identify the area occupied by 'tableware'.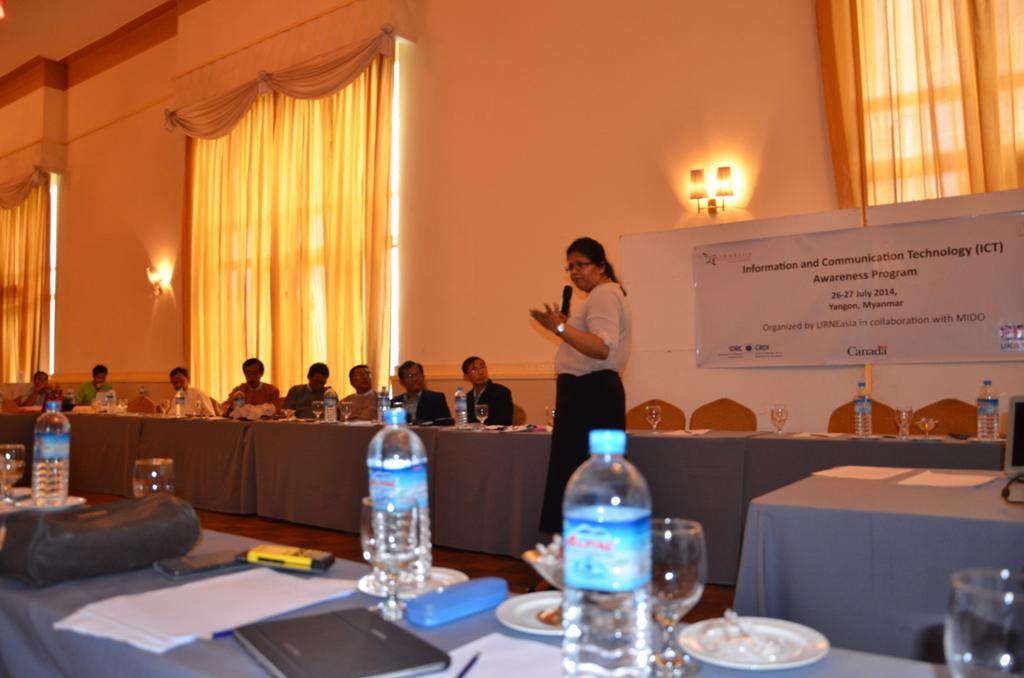
Area: x1=312, y1=398, x2=321, y2=419.
